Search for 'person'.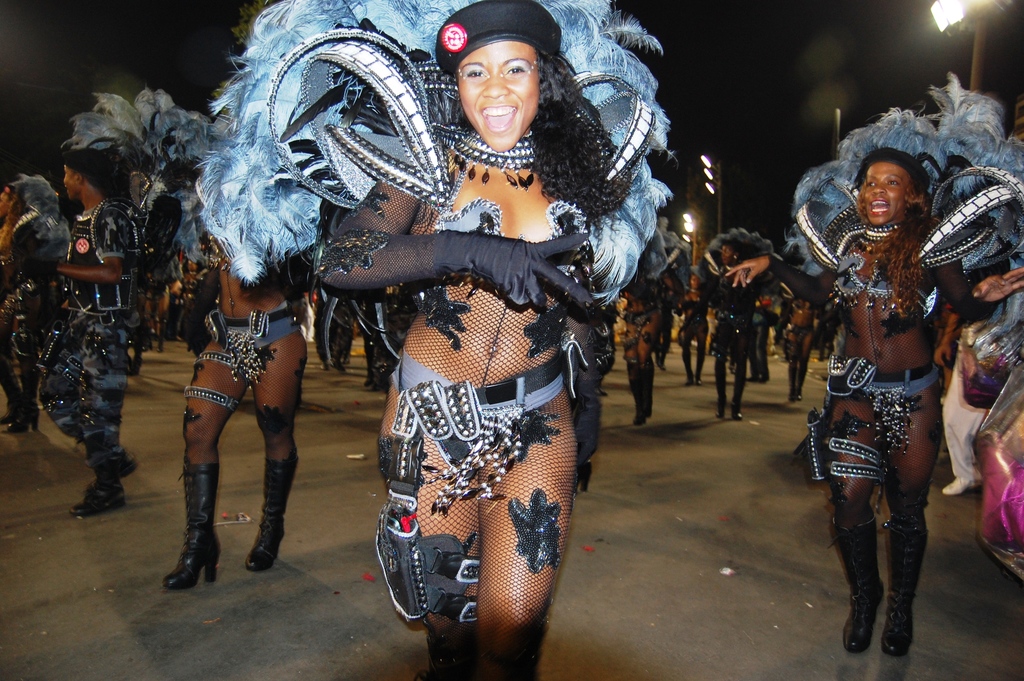
Found at crop(719, 142, 1023, 649).
